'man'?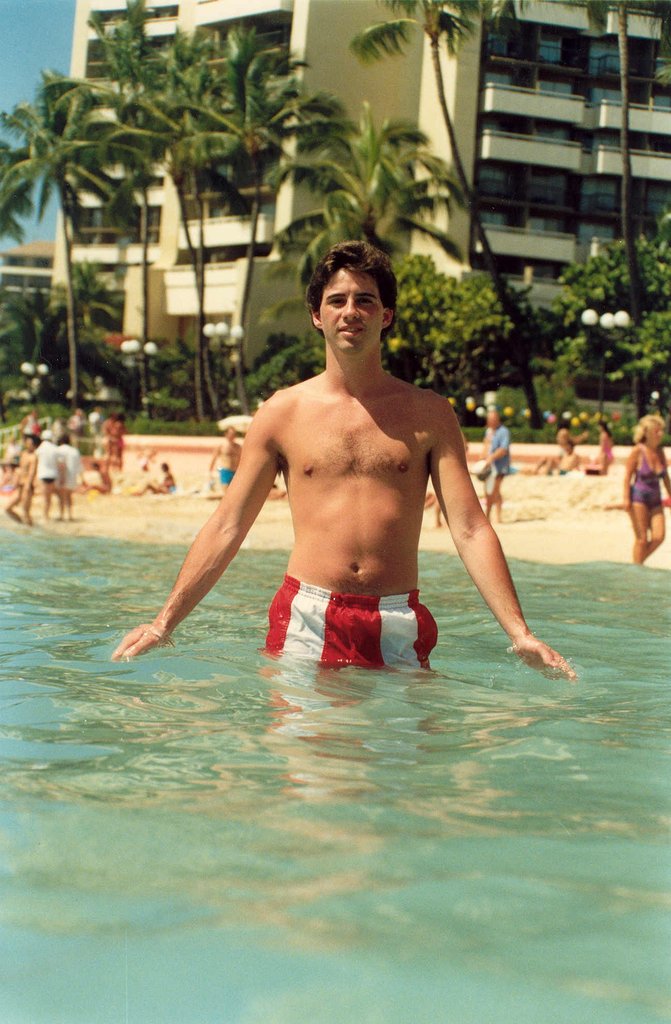
select_region(88, 404, 104, 433)
